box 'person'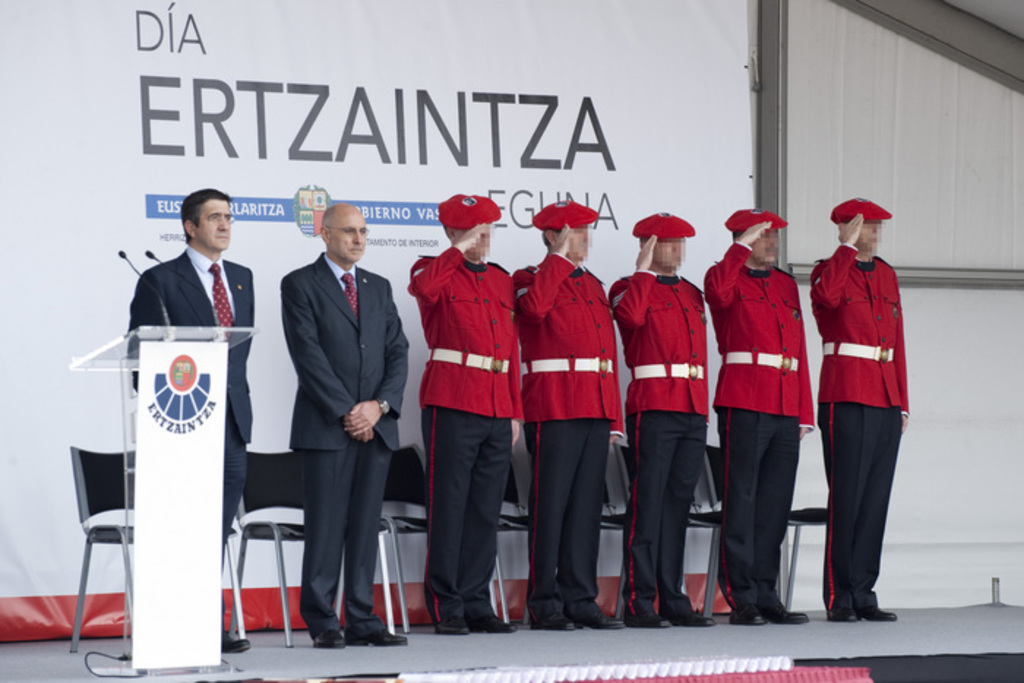
l=511, t=205, r=611, b=603
